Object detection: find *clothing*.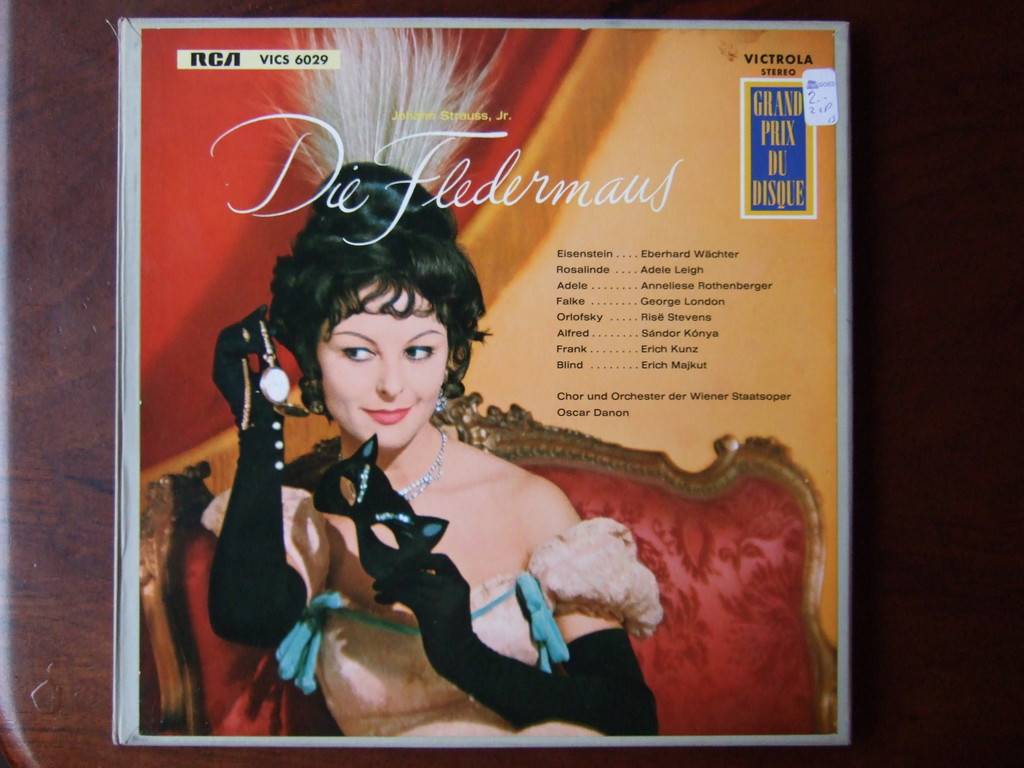
{"left": 200, "top": 430, "right": 665, "bottom": 740}.
